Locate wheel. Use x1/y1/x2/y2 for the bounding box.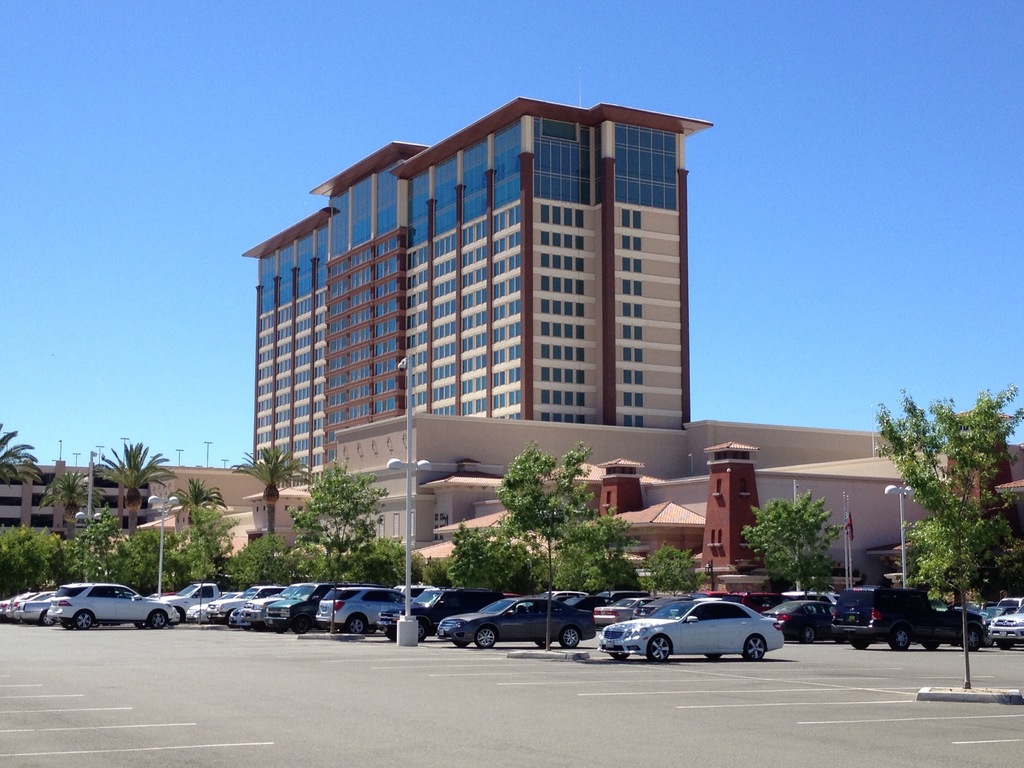
922/642/940/650.
